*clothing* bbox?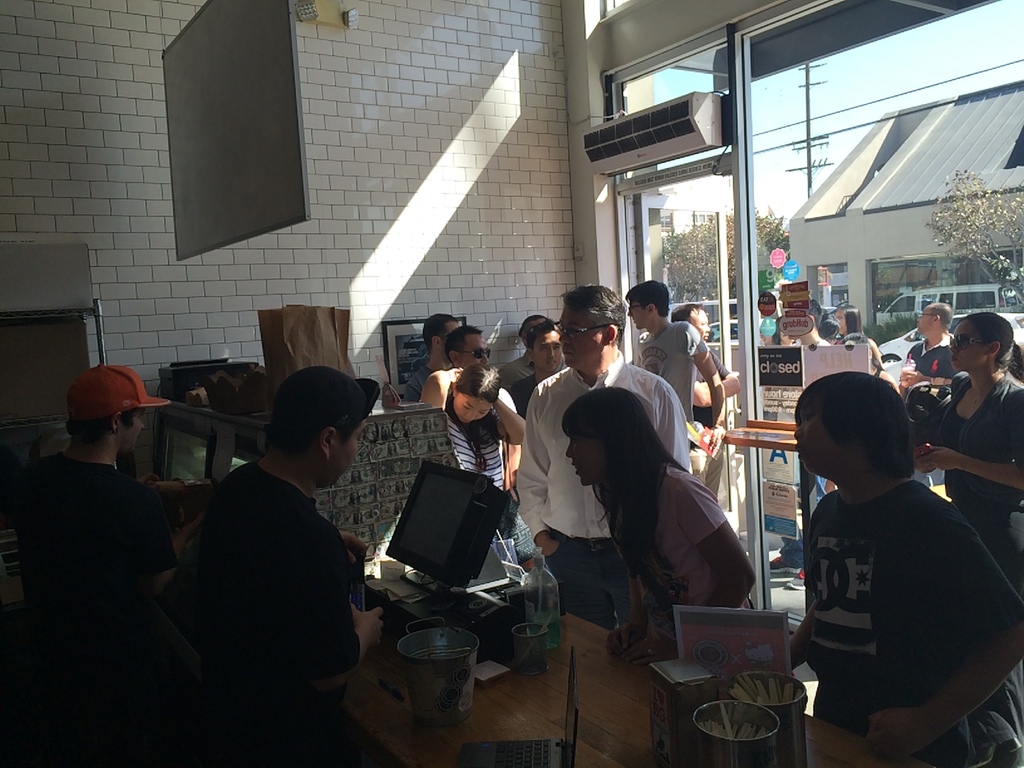
left=22, top=431, right=150, bottom=705
